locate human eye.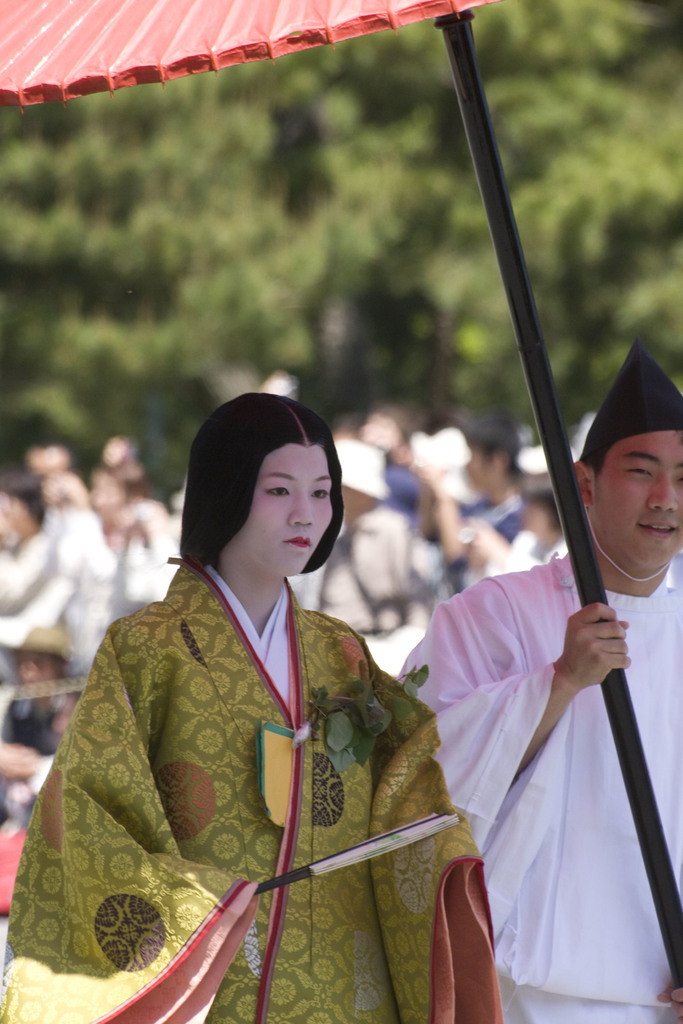
Bounding box: <box>306,480,331,506</box>.
